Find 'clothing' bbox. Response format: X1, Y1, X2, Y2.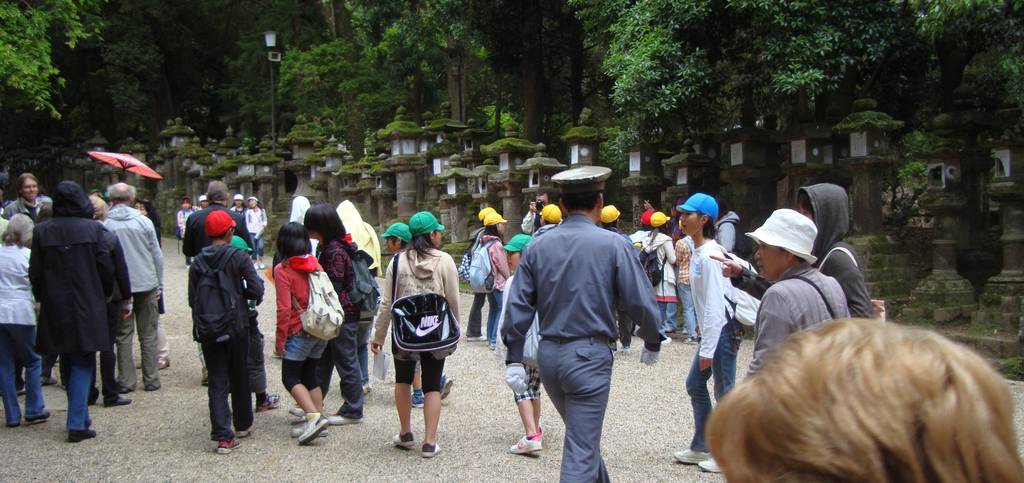
102, 202, 164, 390.
